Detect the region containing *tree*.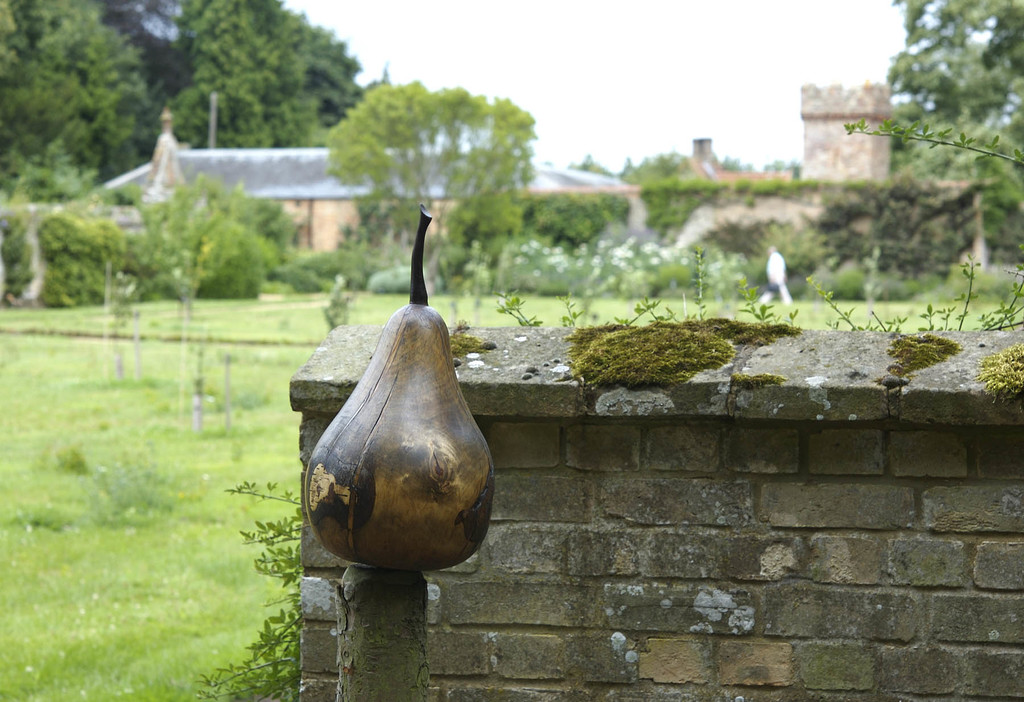
box(320, 78, 540, 297).
